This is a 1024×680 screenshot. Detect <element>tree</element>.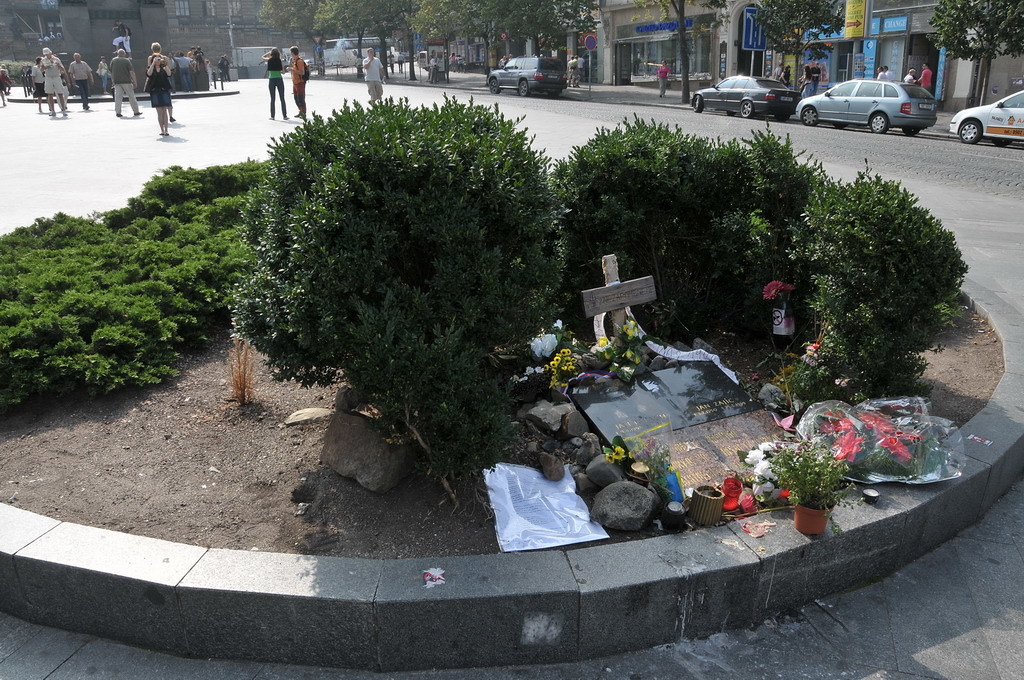
751:0:847:96.
